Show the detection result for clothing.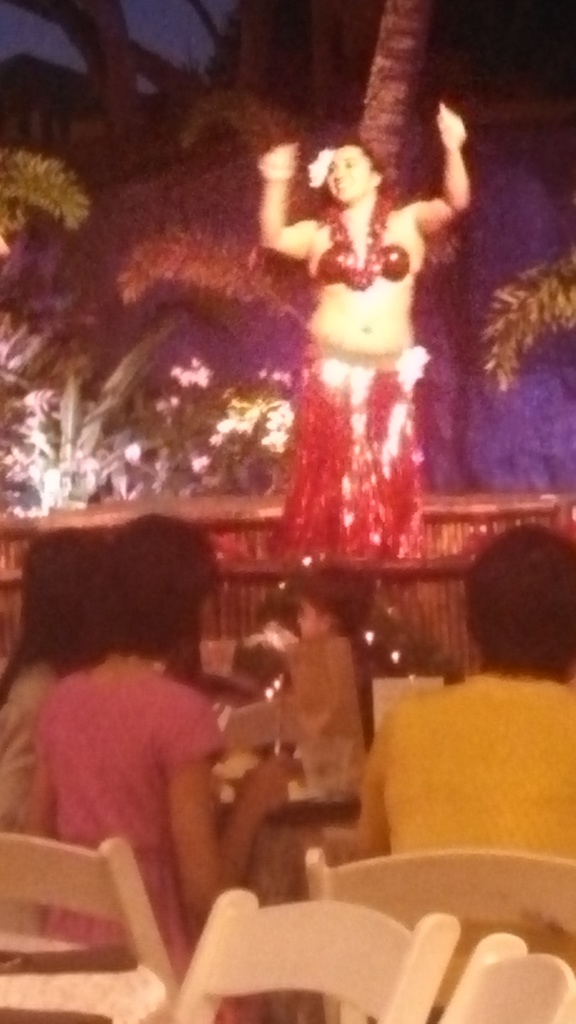
region(9, 638, 222, 1019).
